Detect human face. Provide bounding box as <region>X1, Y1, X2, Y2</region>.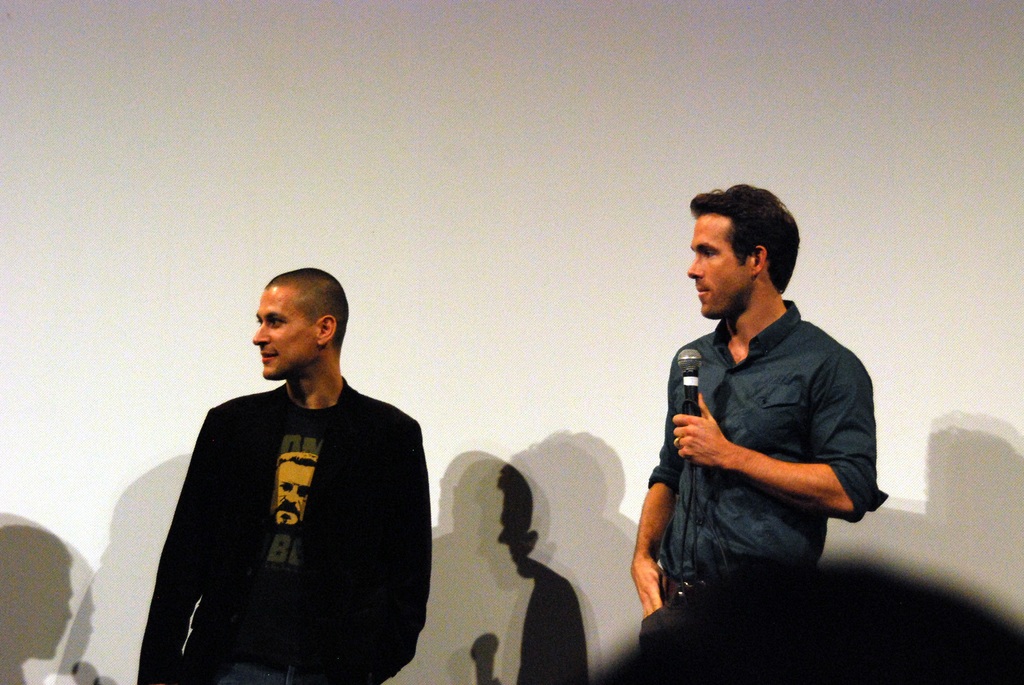
<region>252, 287, 315, 379</region>.
